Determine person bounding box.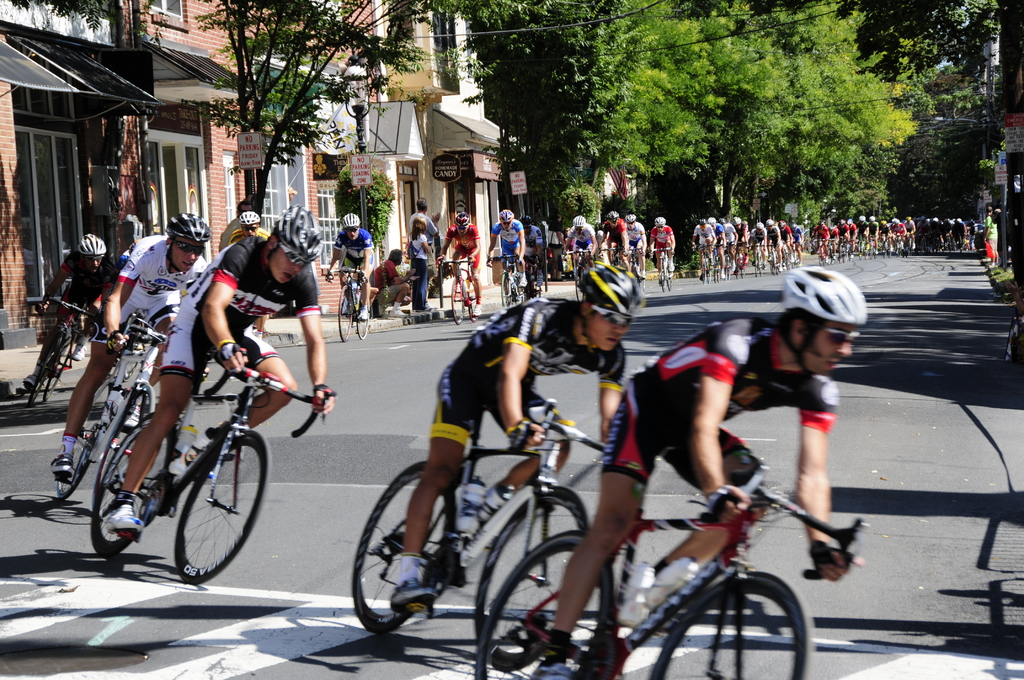
Determined: x1=528 y1=266 x2=871 y2=679.
